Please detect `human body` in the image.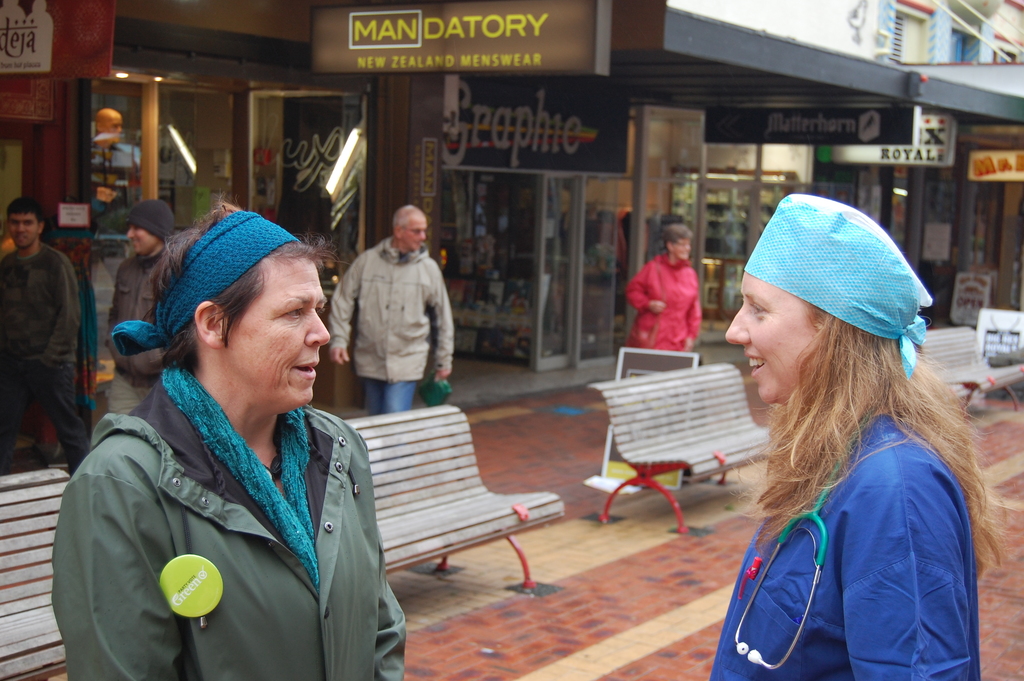
box(108, 198, 177, 366).
